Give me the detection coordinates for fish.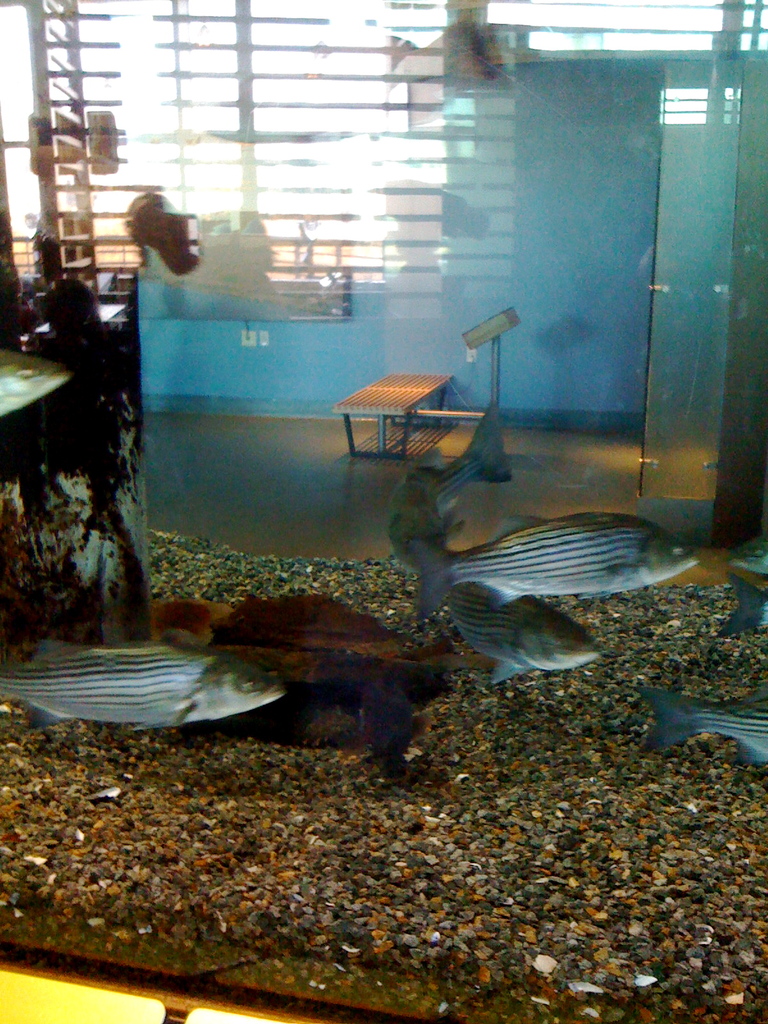
[0, 634, 280, 742].
